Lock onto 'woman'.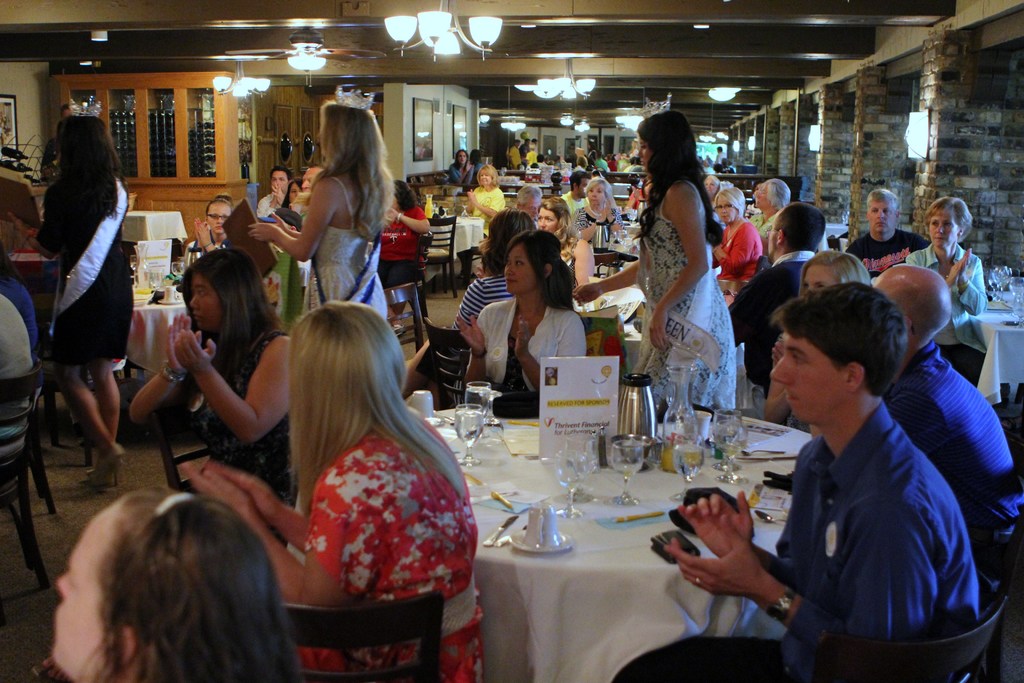
Locked: bbox=(762, 249, 871, 427).
